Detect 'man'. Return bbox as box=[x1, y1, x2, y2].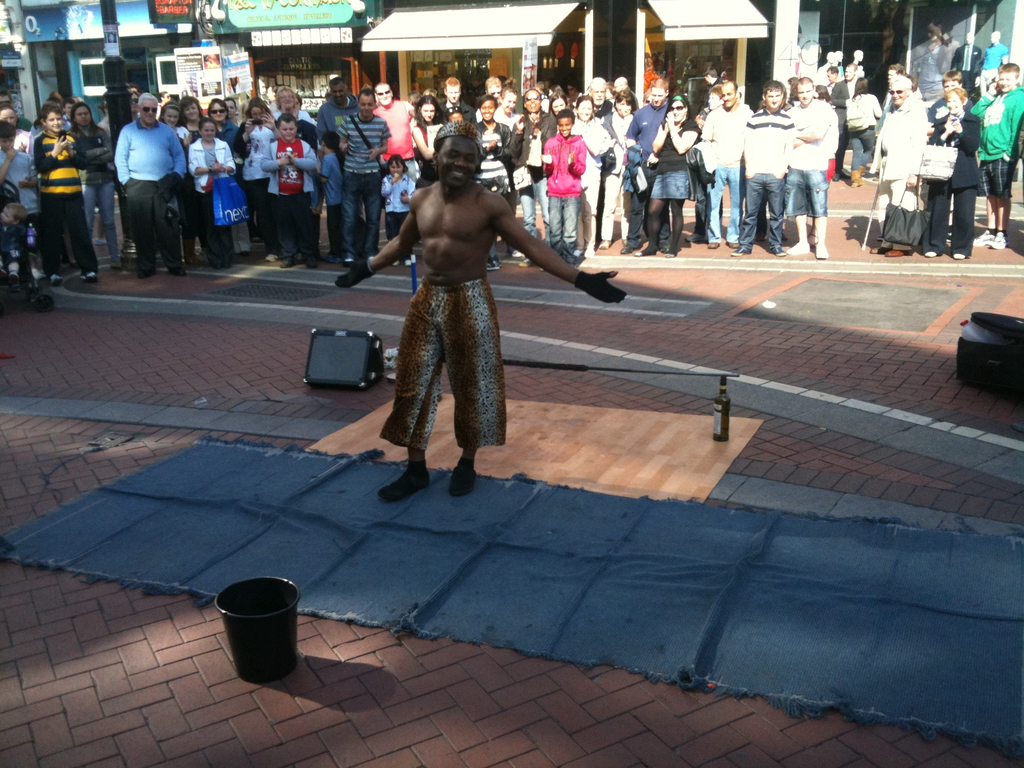
box=[865, 76, 932, 257].
